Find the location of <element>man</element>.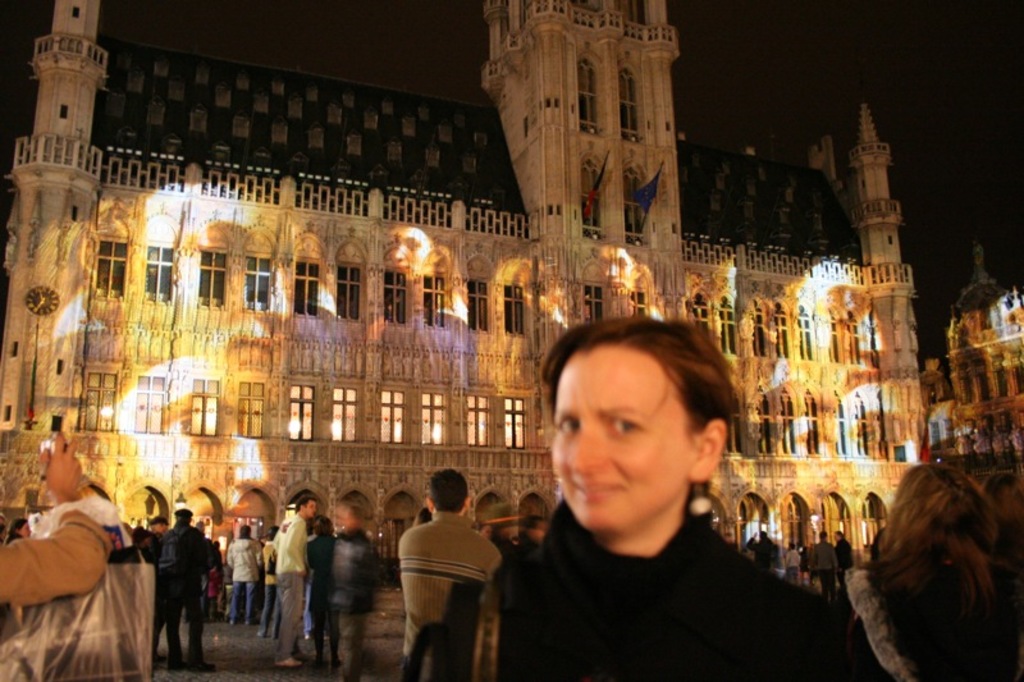
Location: [left=155, top=507, right=221, bottom=681].
